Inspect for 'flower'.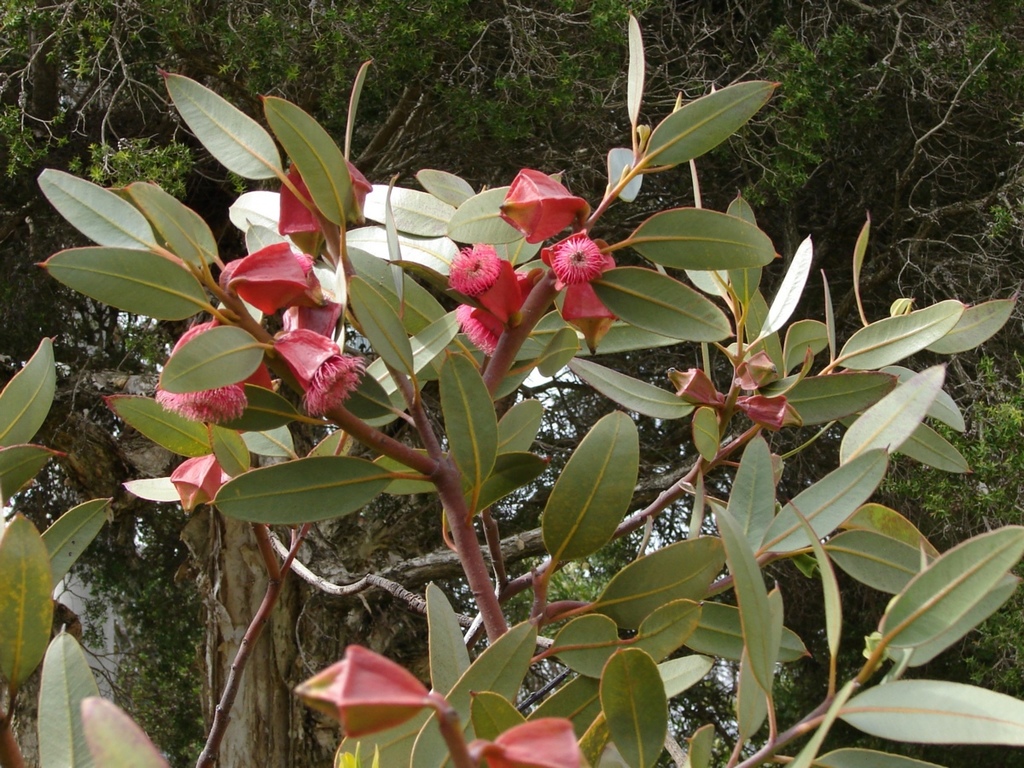
Inspection: box(208, 242, 307, 328).
